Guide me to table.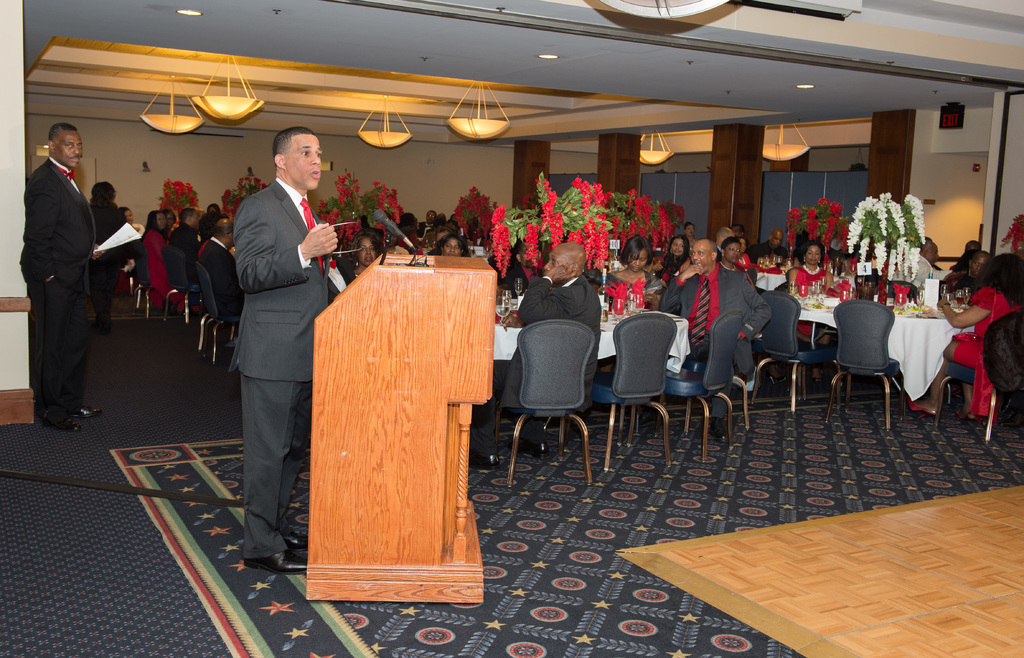
Guidance: [left=797, top=301, right=977, bottom=403].
